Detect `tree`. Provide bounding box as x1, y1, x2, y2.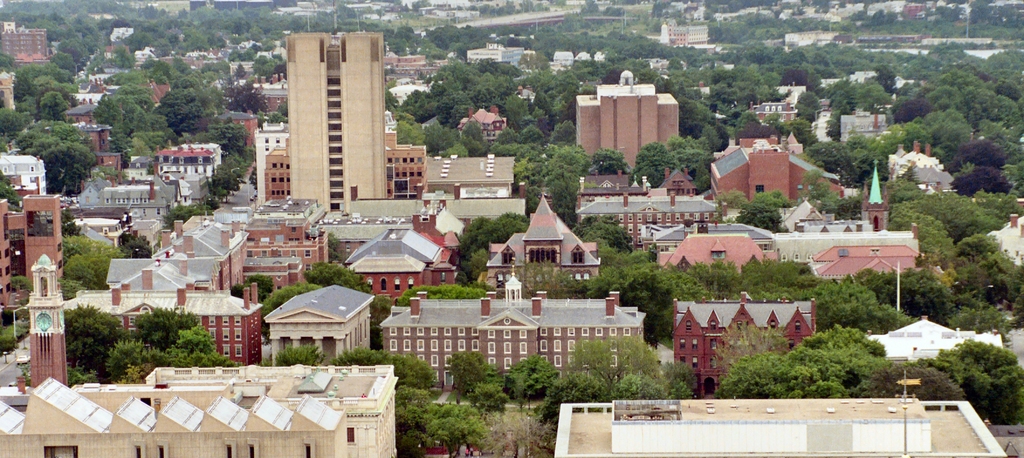
449, 349, 659, 430.
